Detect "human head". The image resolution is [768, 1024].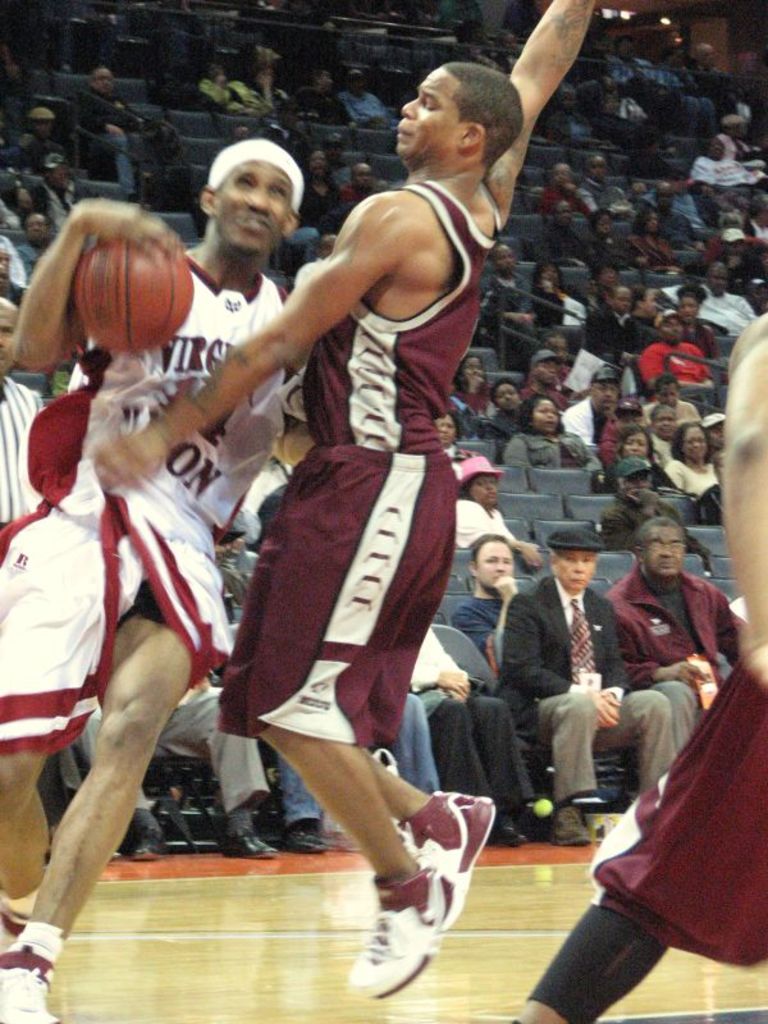
locate(0, 293, 17, 383).
